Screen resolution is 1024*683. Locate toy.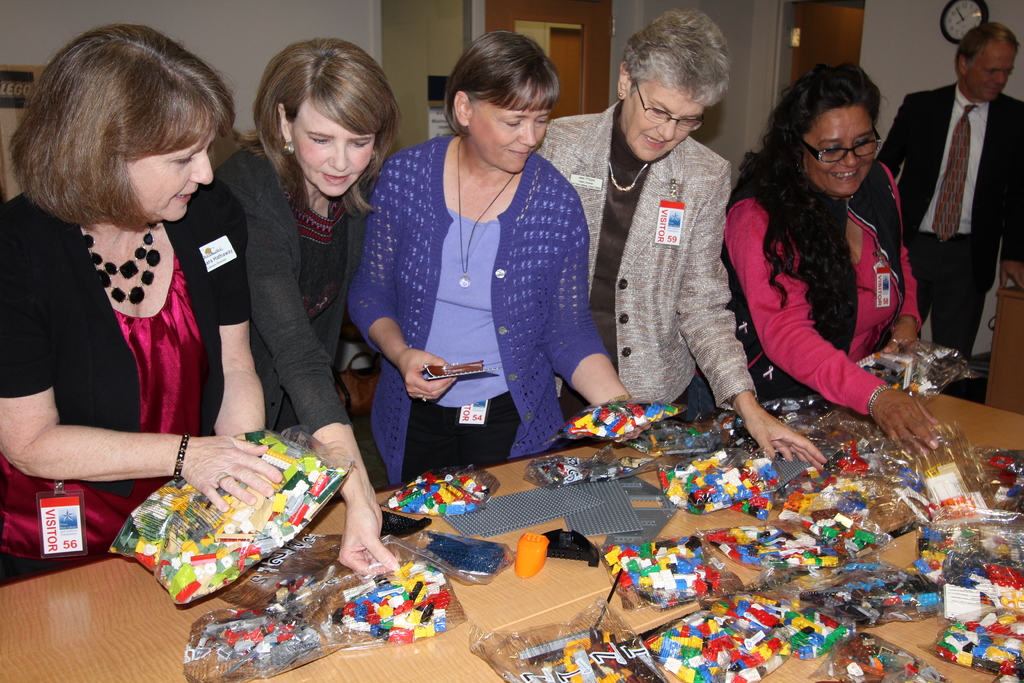
region(828, 638, 943, 682).
